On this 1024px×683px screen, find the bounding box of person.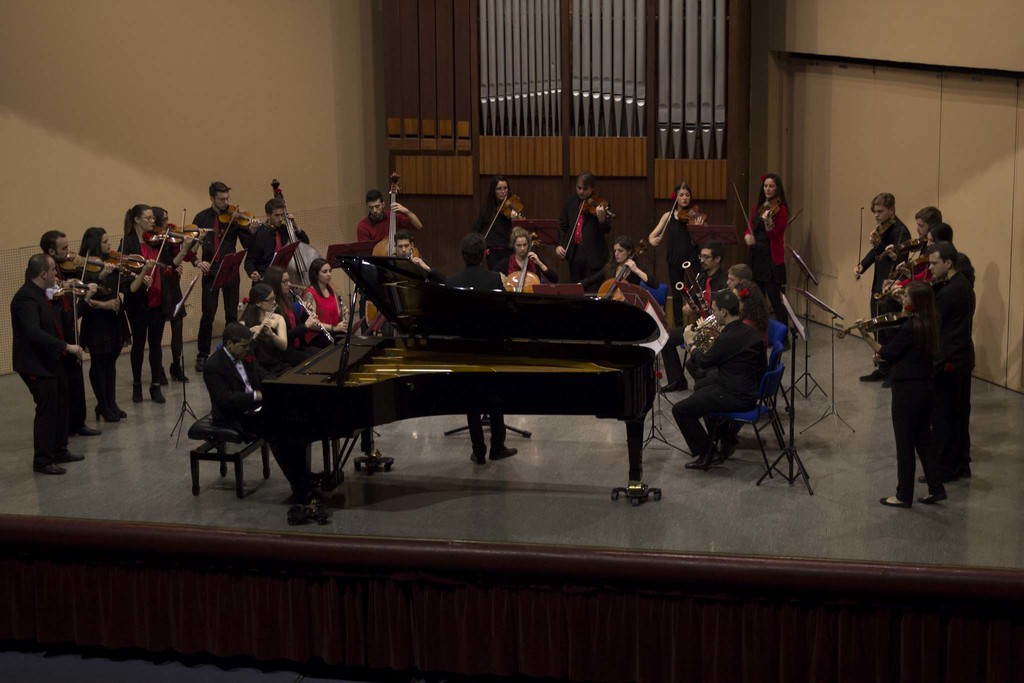
Bounding box: x1=203 y1=324 x2=345 y2=499.
